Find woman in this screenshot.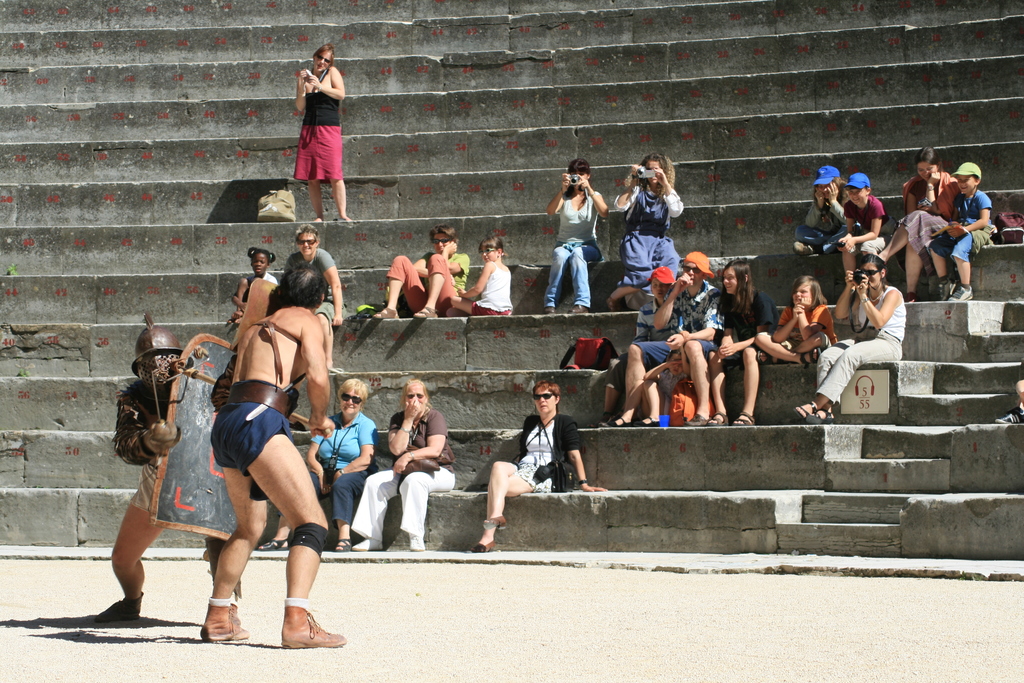
The bounding box for woman is <bbox>604, 152, 684, 311</bbox>.
